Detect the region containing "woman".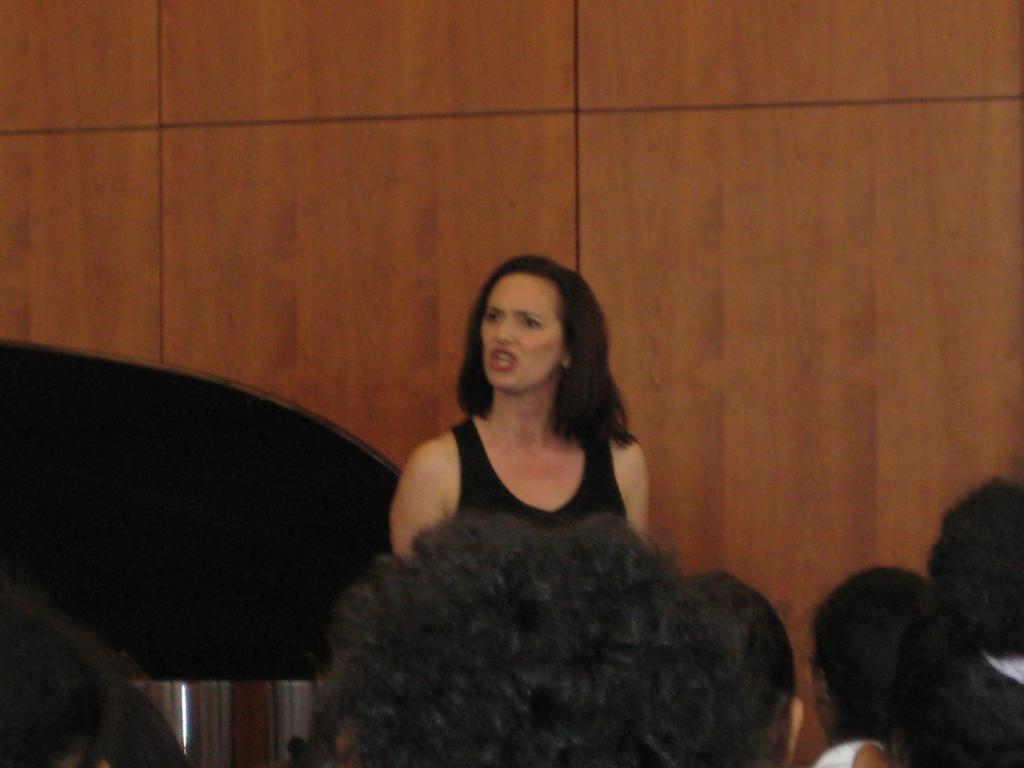
663/568/802/767.
